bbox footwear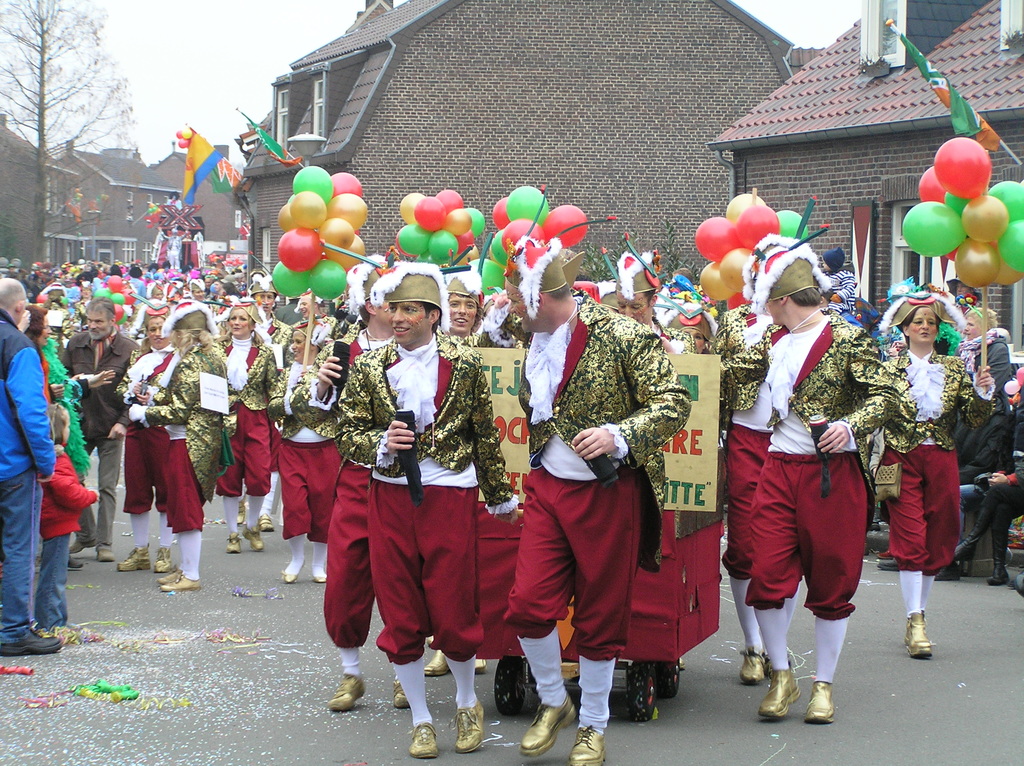
box=[156, 567, 193, 592]
